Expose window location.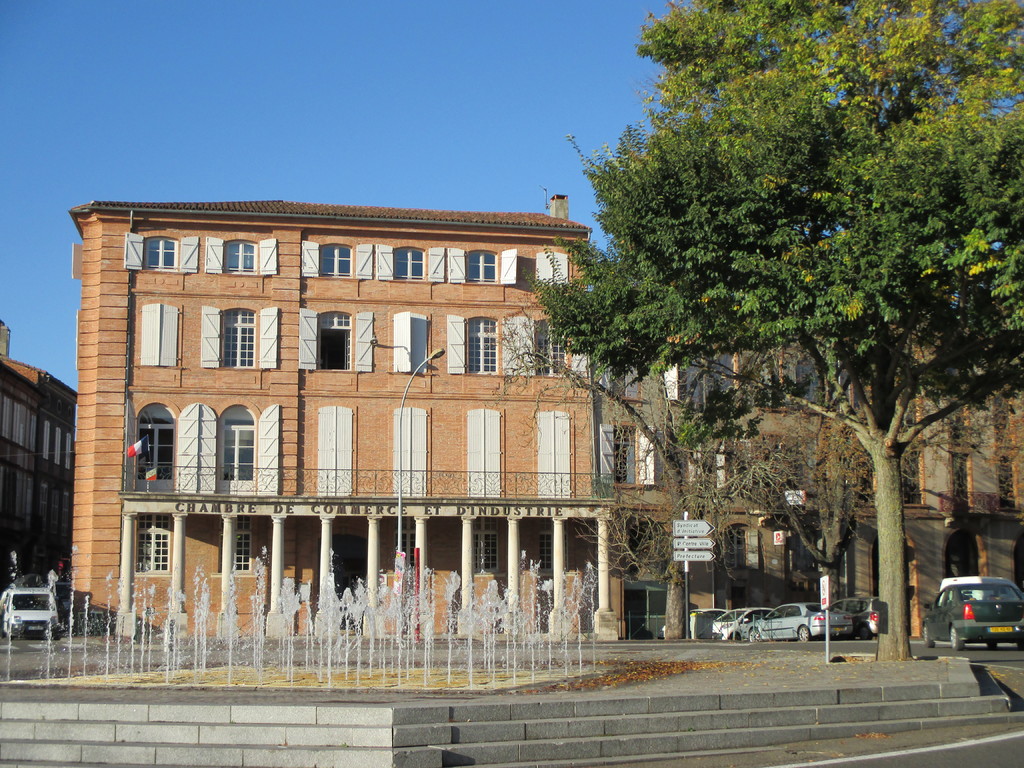
Exposed at x1=142 y1=237 x2=175 y2=271.
